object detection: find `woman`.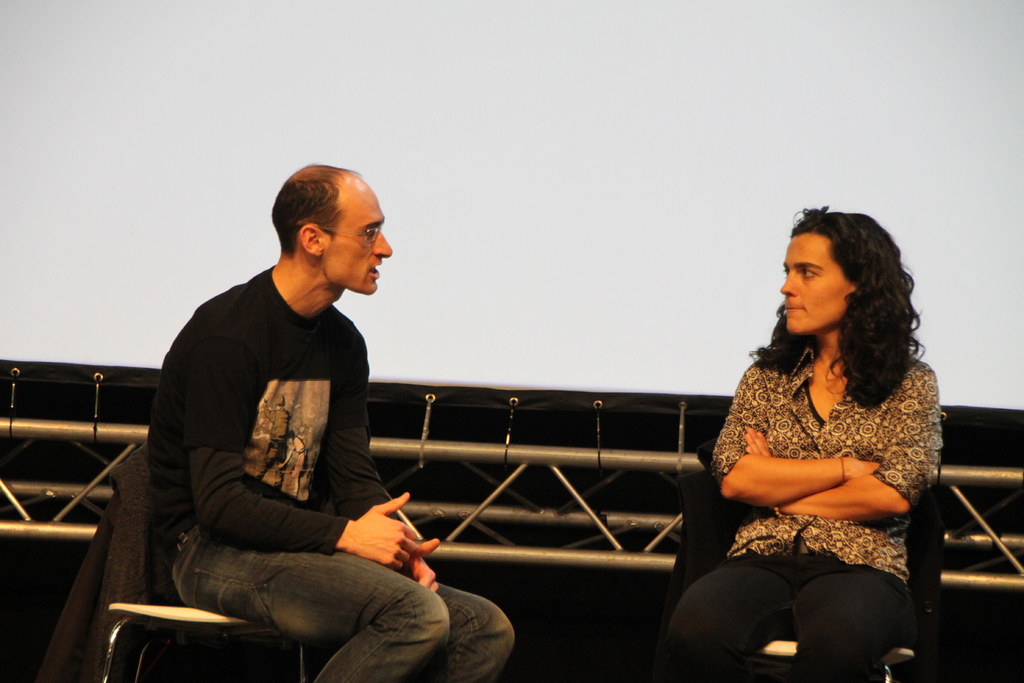
pyautogui.locateOnScreen(684, 213, 948, 662).
